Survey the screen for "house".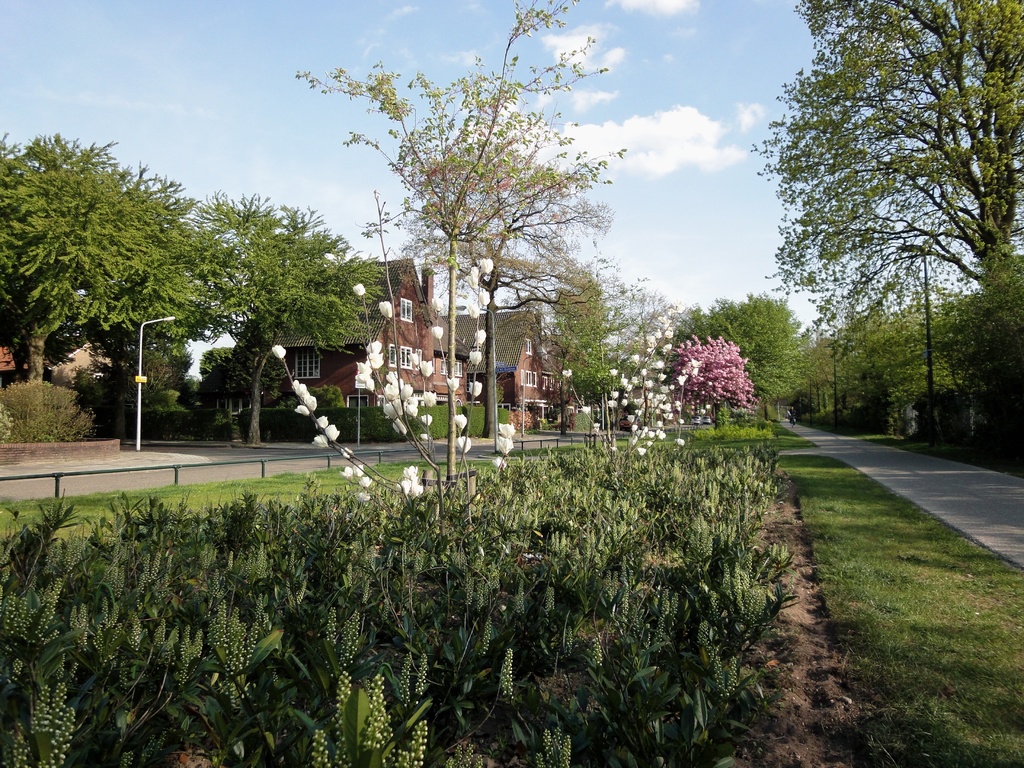
Survey found: 440:308:570:436.
